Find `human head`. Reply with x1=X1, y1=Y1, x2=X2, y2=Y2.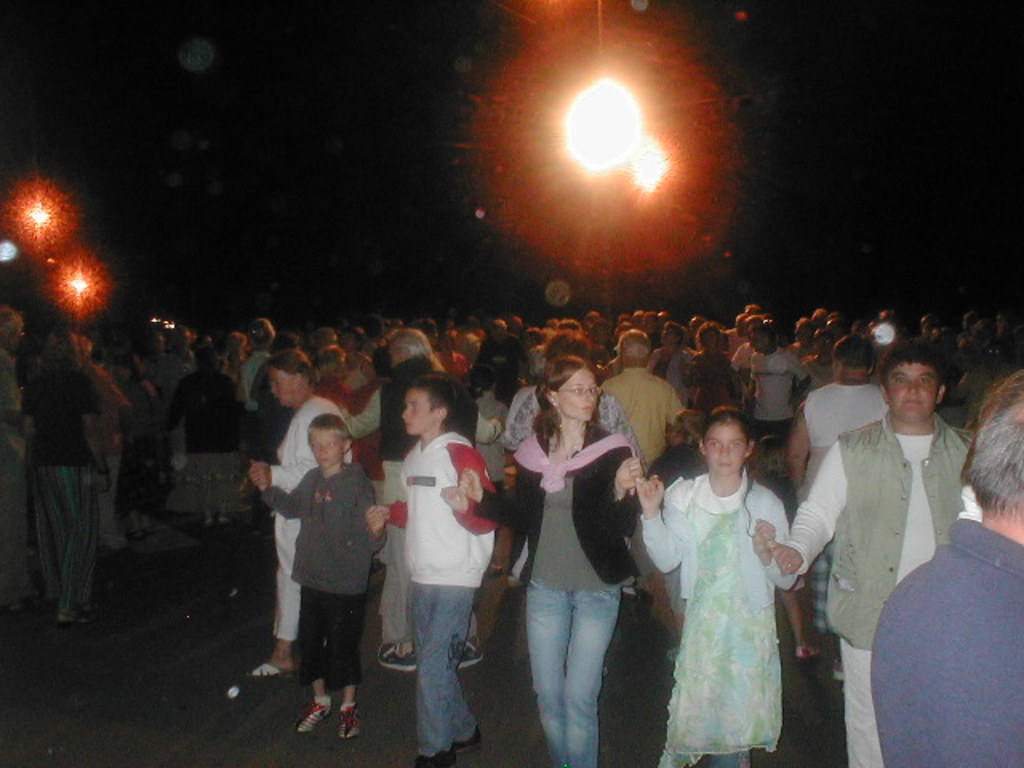
x1=696, y1=323, x2=723, y2=350.
